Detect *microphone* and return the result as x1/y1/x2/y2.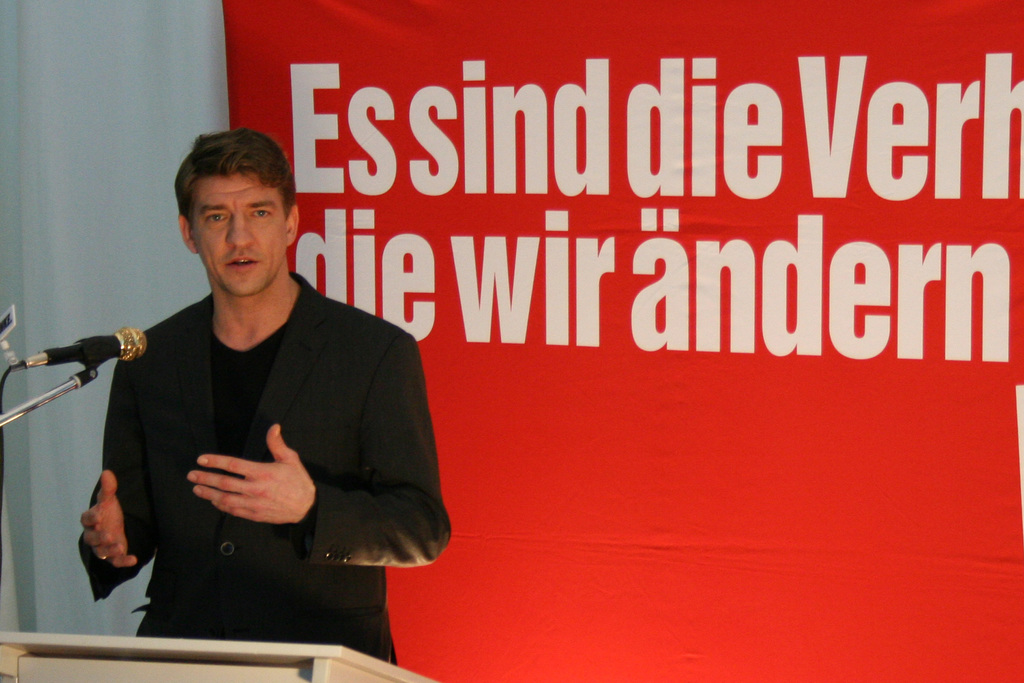
47/326/150/375.
